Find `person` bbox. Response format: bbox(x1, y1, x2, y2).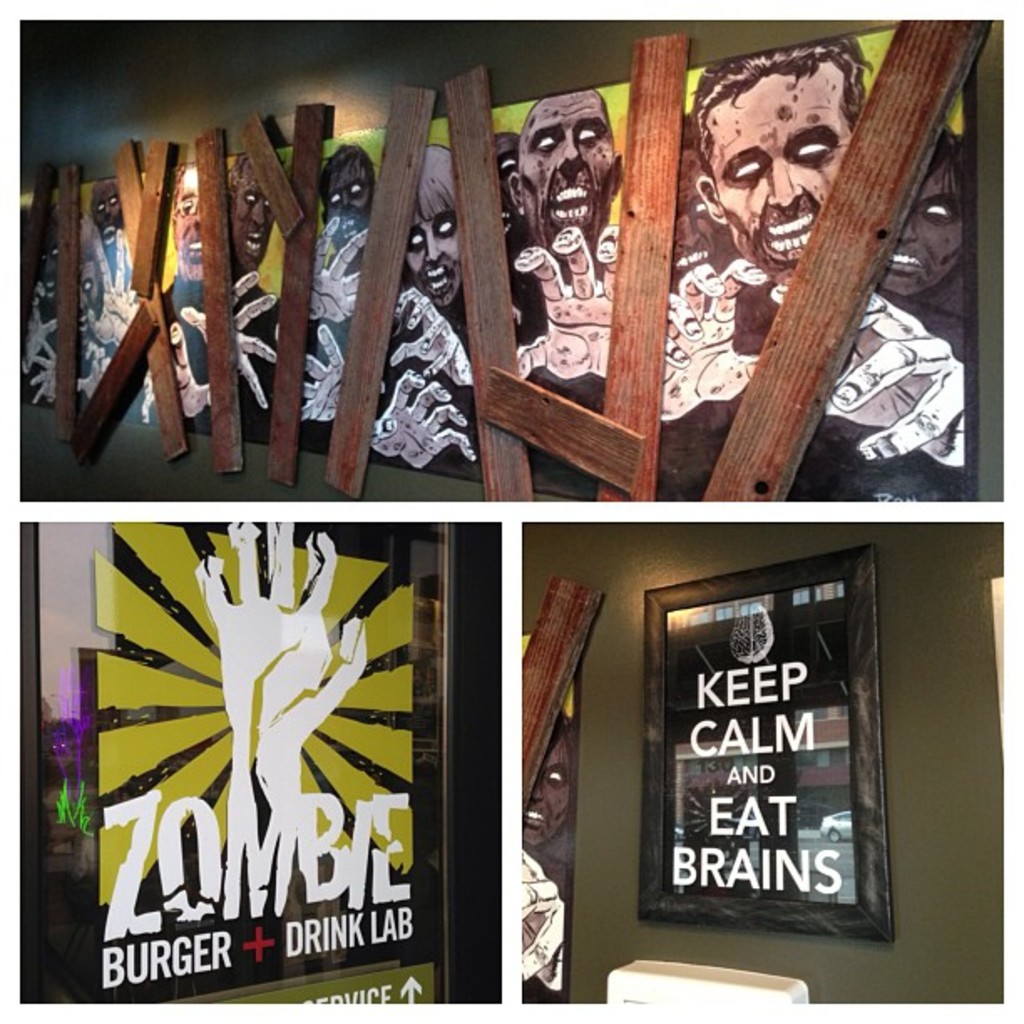
bbox(494, 131, 542, 348).
